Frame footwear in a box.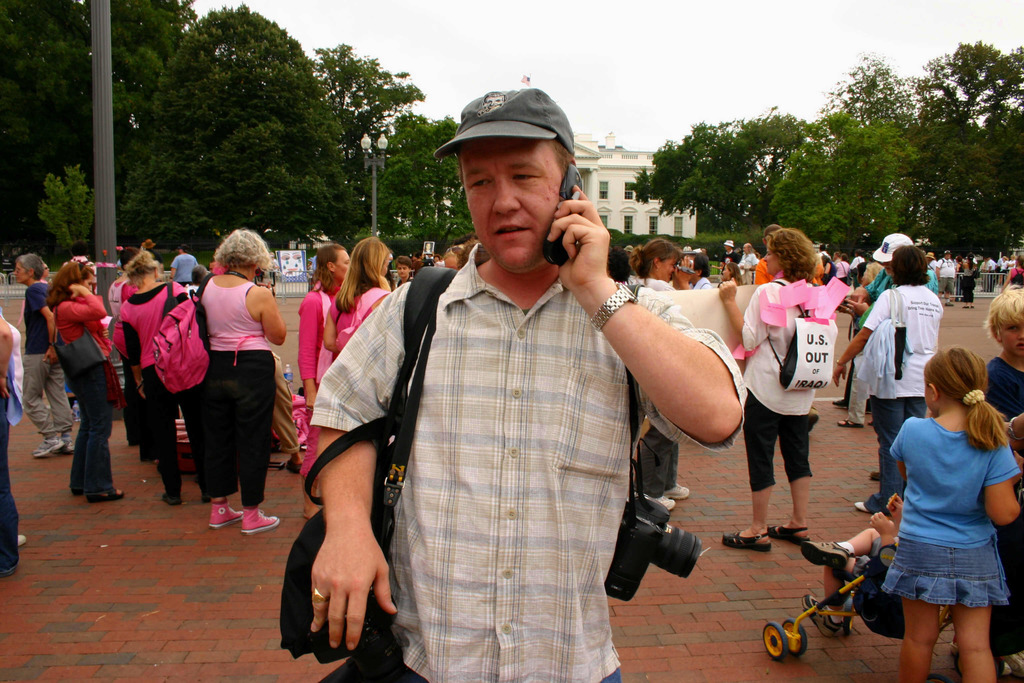
select_region(719, 529, 774, 550).
